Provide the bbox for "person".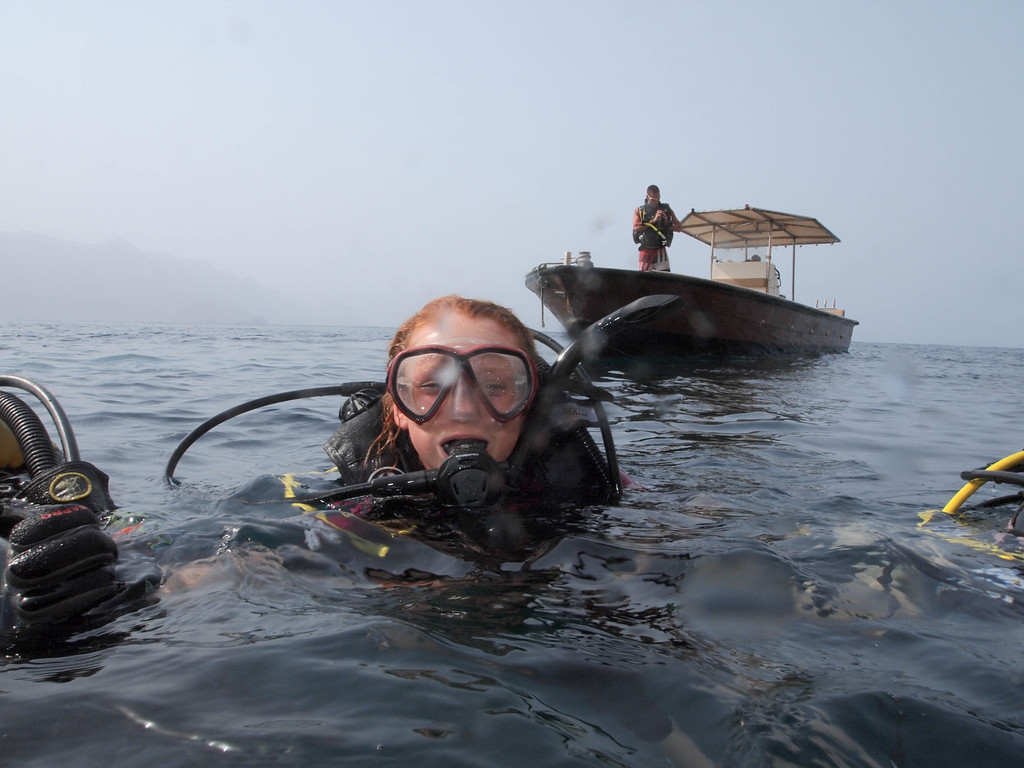
detection(316, 290, 612, 549).
